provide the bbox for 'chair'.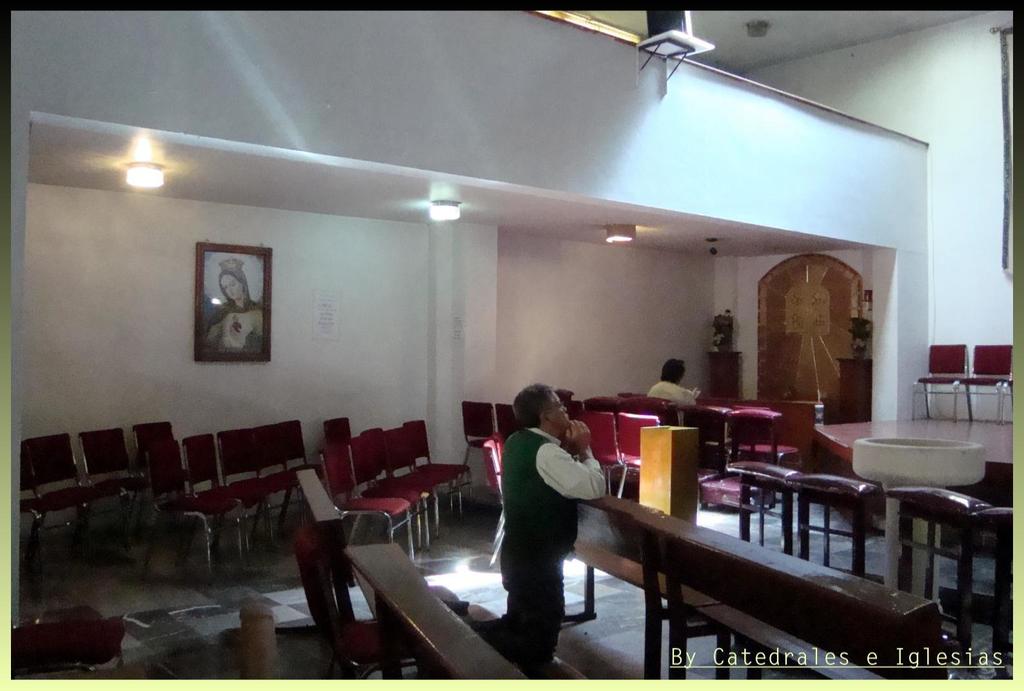
pyautogui.locateOnScreen(253, 423, 308, 528).
